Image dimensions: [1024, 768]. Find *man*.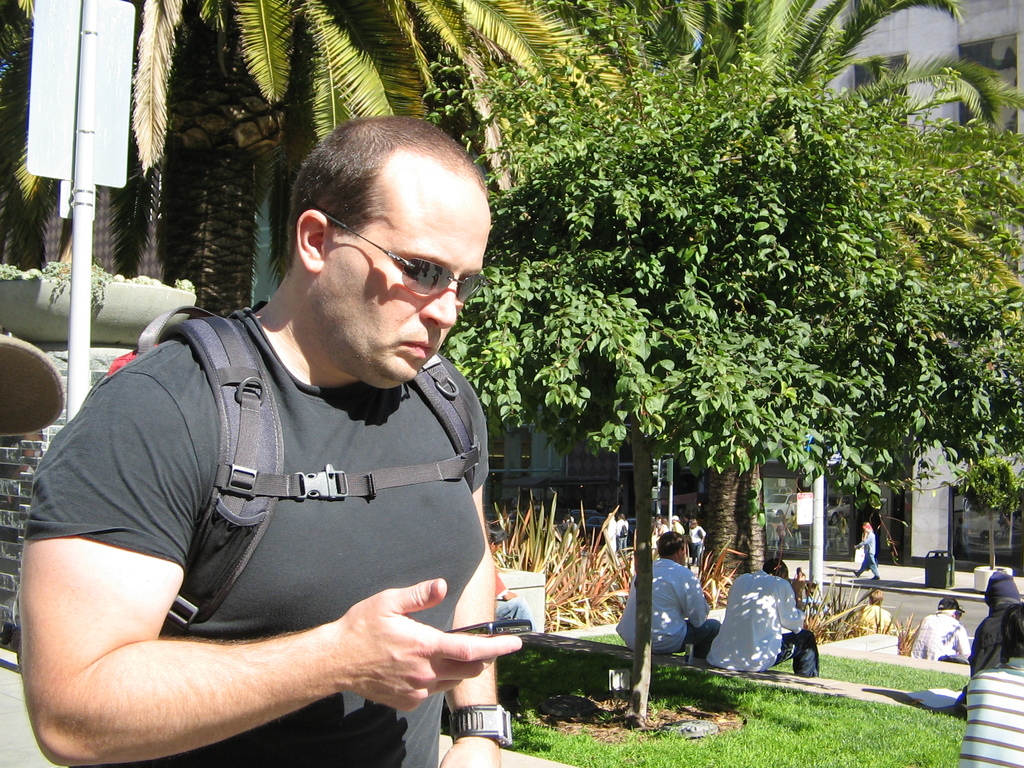
[485,524,538,636].
